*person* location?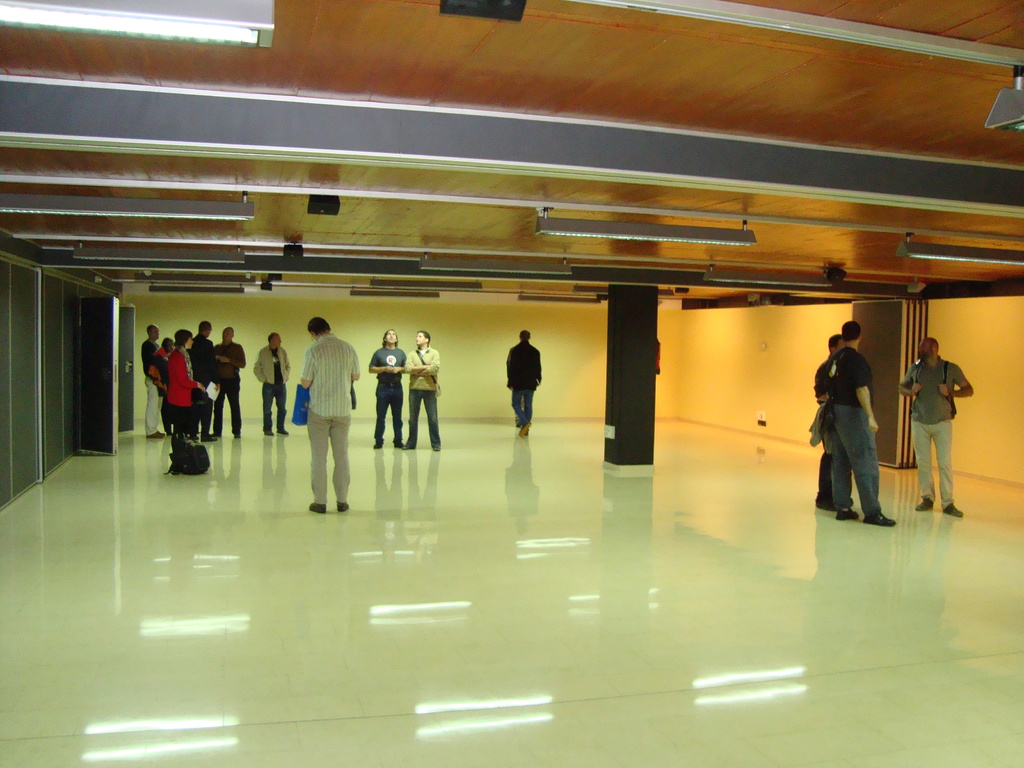
x1=898, y1=338, x2=970, y2=518
